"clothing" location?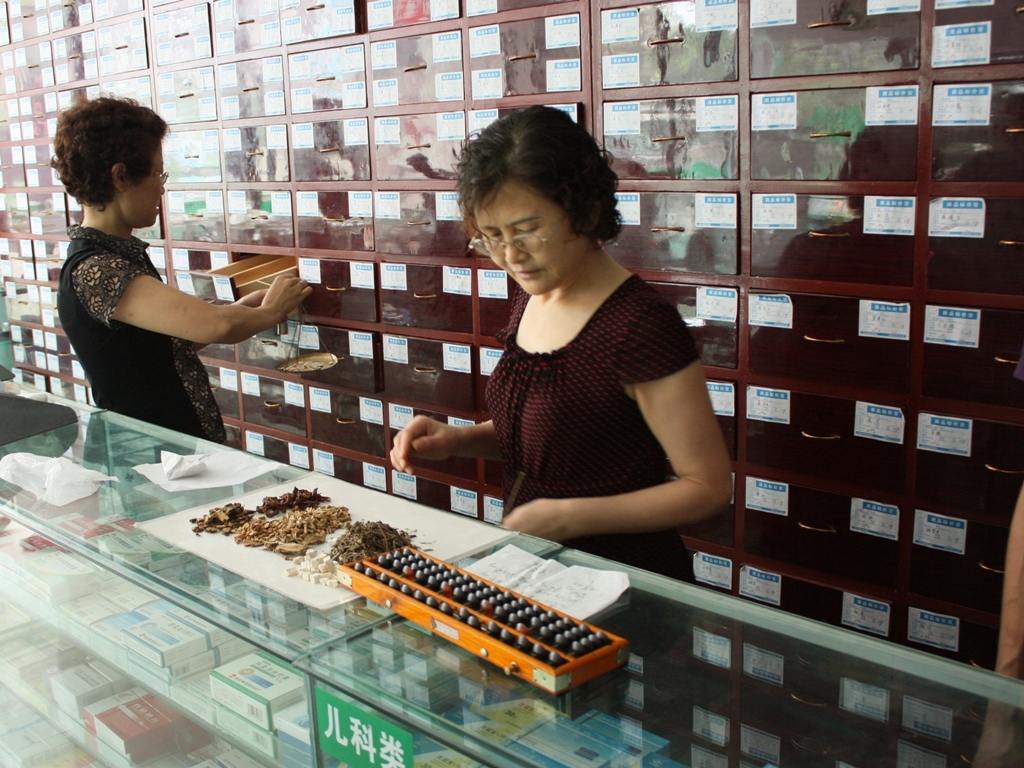
49/193/267/432
